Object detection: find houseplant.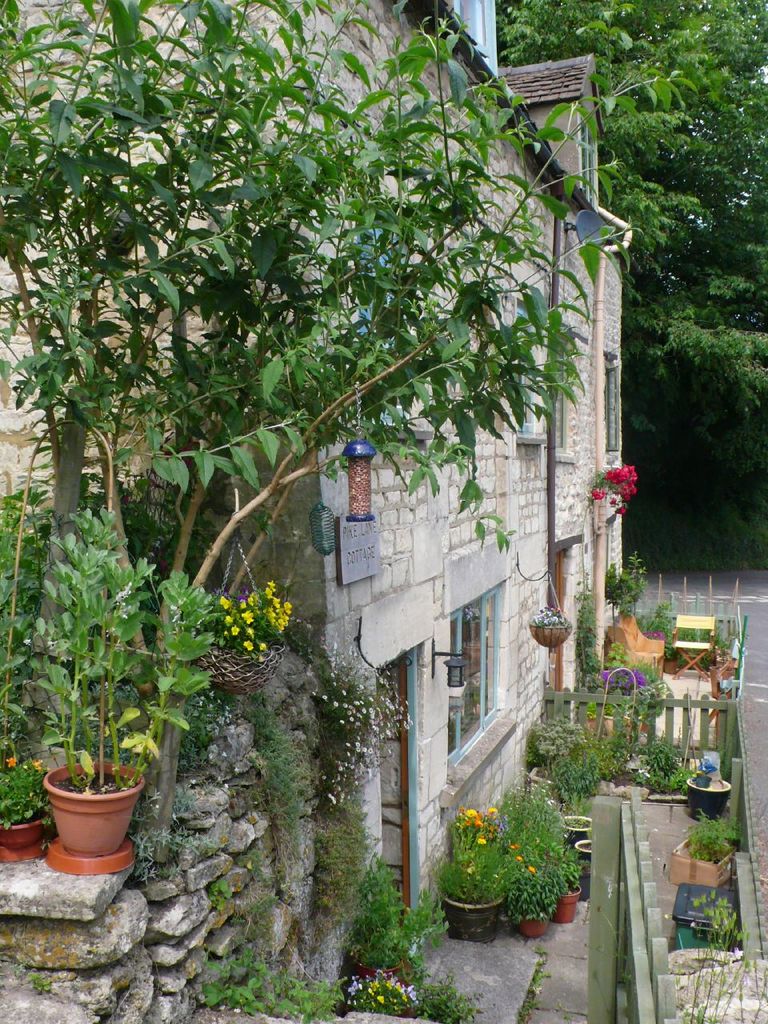
{"left": 502, "top": 871, "right": 554, "bottom": 939}.
